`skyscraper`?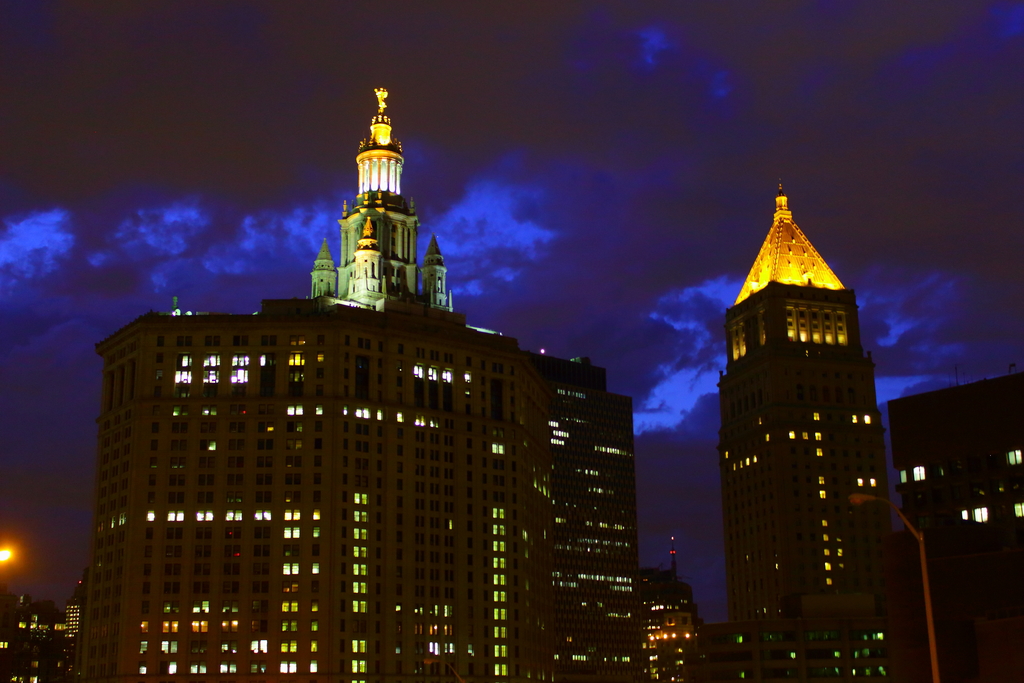
<bbox>890, 370, 1023, 682</bbox>
